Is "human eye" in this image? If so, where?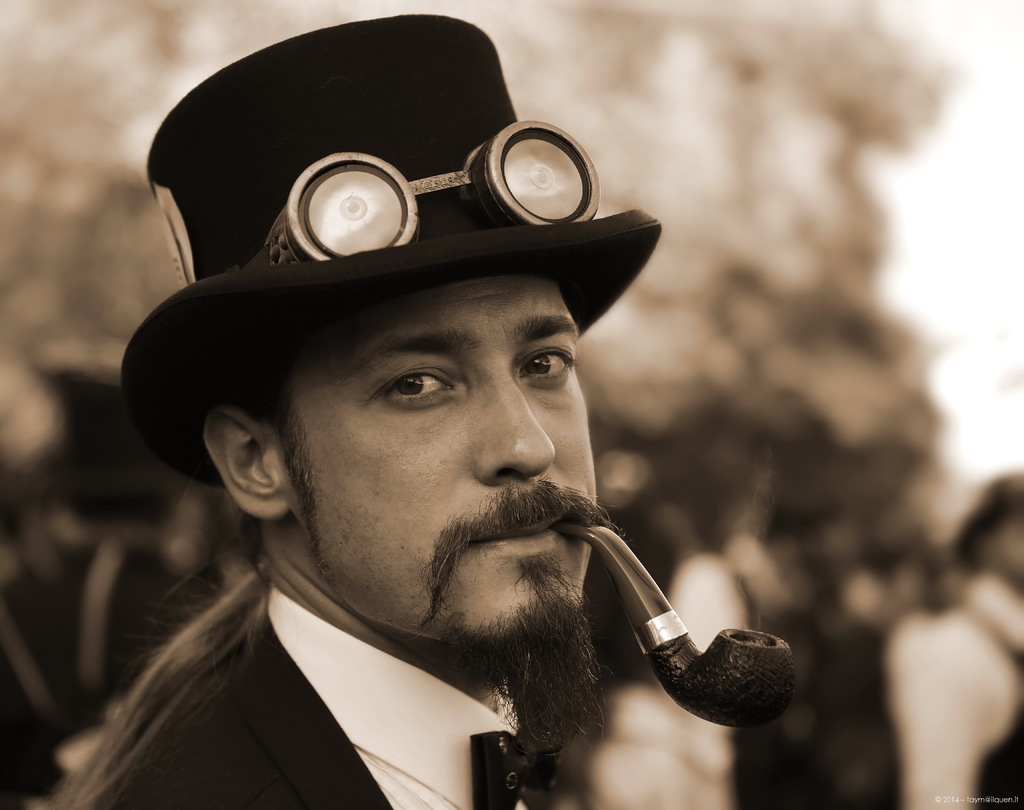
Yes, at [left=357, top=359, right=466, bottom=430].
